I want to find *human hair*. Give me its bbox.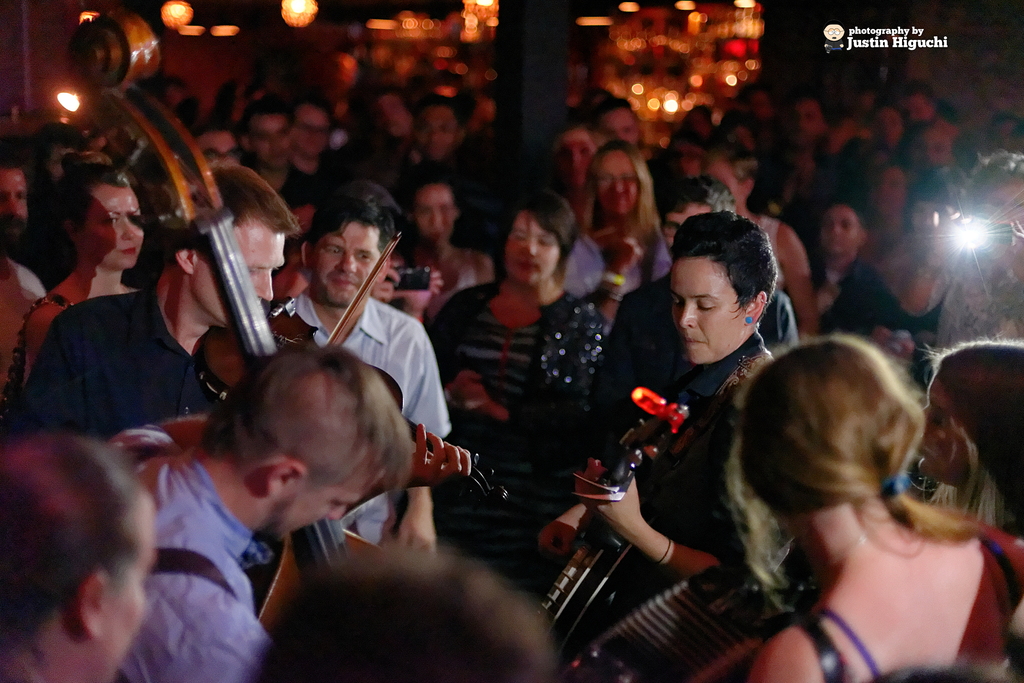
721 333 984 625.
